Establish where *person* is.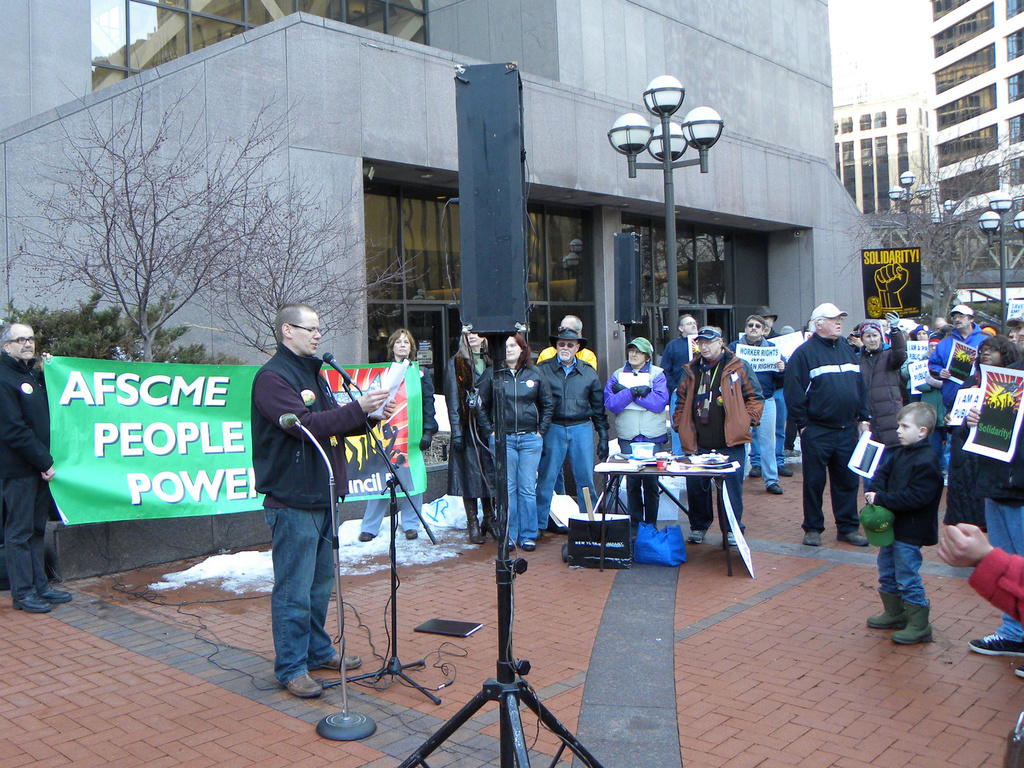
Established at left=929, top=314, right=989, bottom=406.
